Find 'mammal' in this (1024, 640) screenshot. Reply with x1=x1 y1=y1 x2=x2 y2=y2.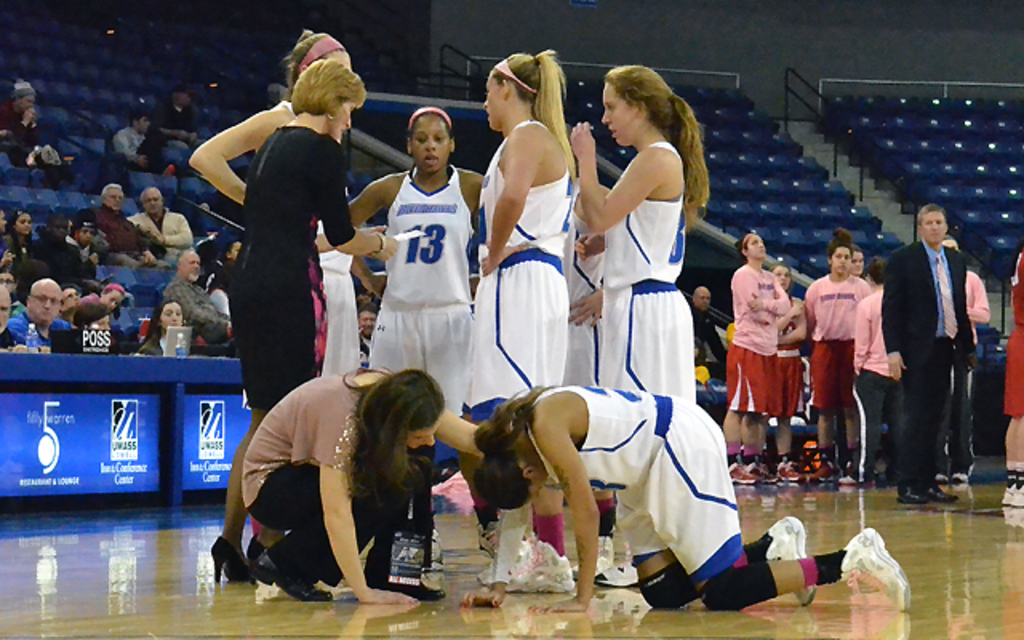
x1=206 y1=229 x2=246 y2=301.
